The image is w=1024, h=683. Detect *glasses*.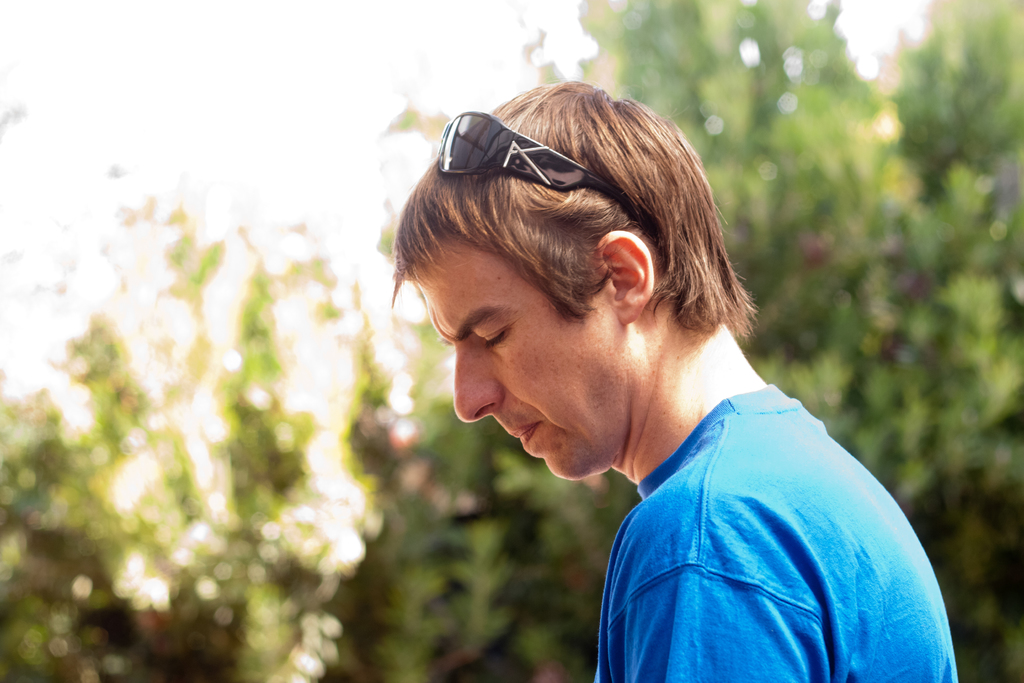
Detection: box(431, 107, 663, 239).
